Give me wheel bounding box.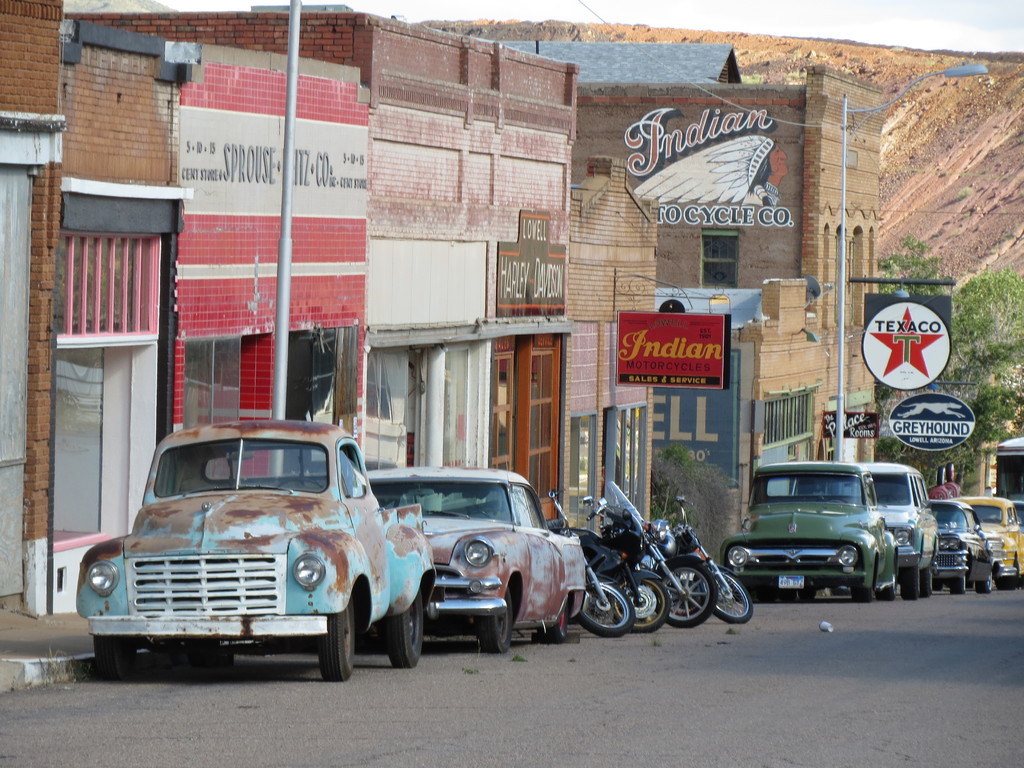
(391,590,423,671).
